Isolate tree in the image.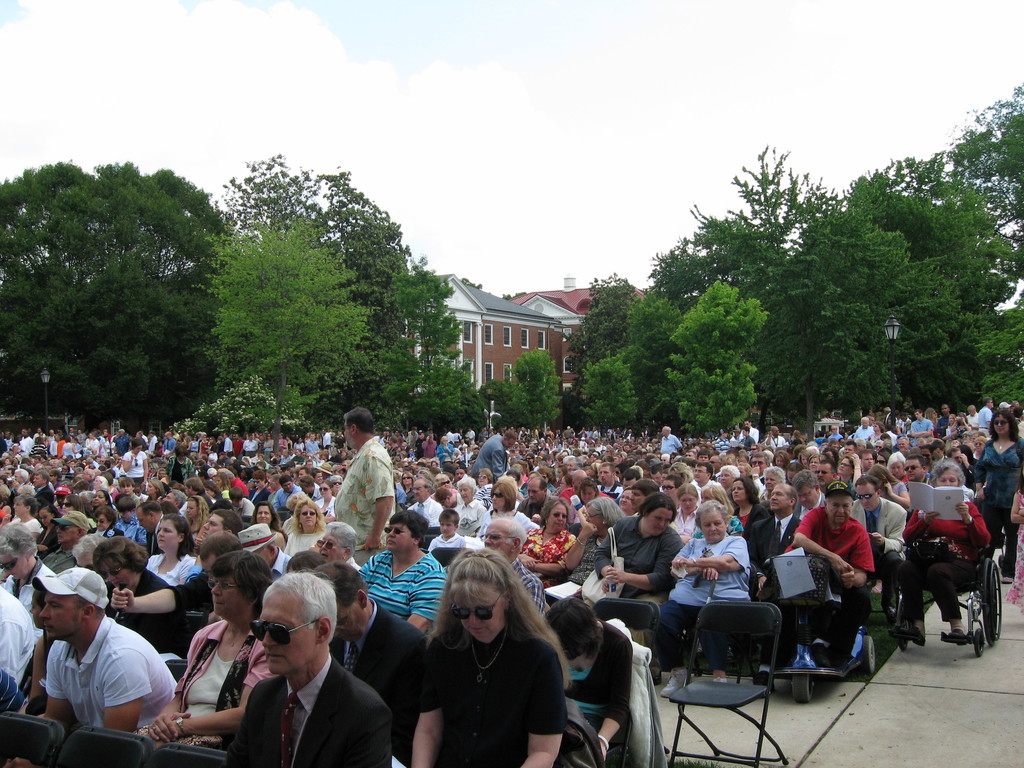
Isolated region: (468, 342, 561, 417).
